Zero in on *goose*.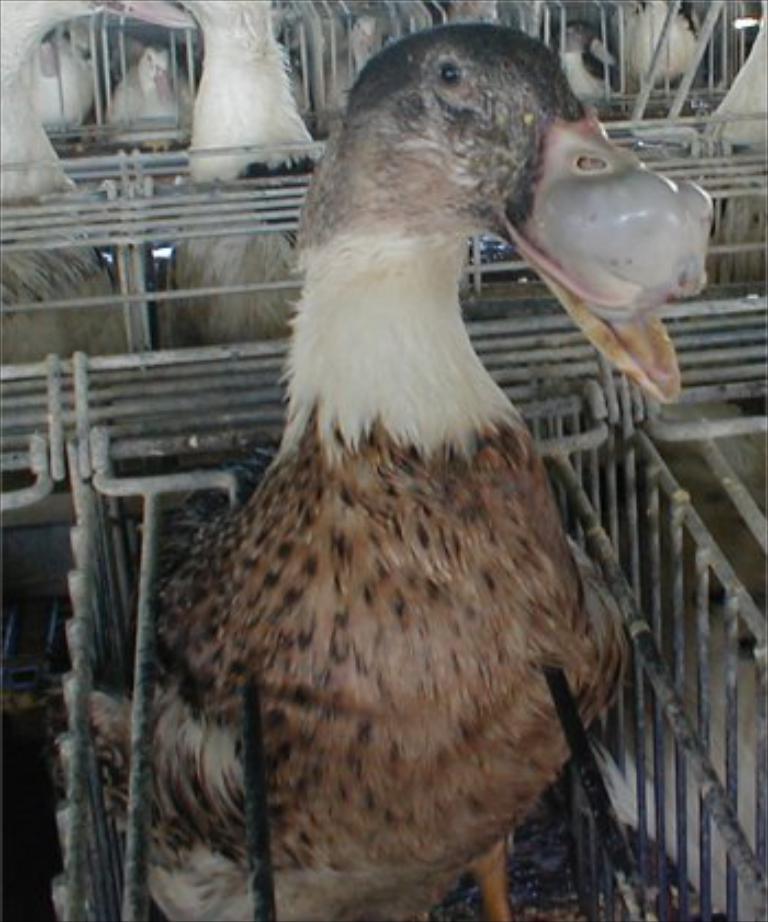
Zeroed in: [x1=61, y1=33, x2=707, y2=920].
